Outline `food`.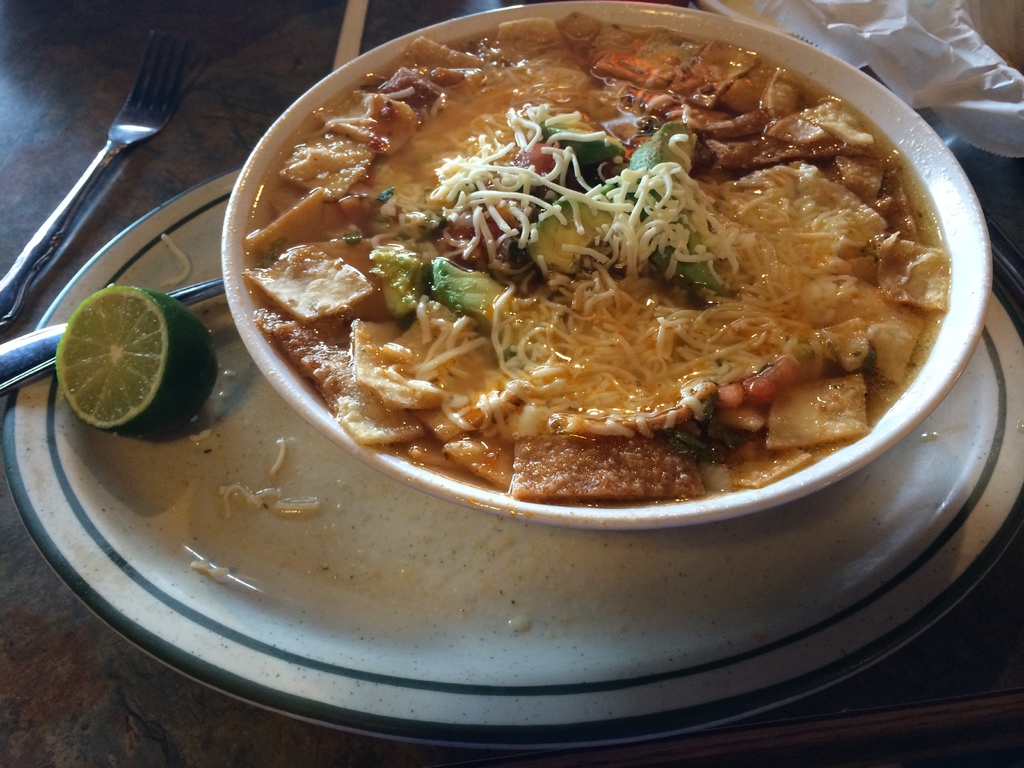
Outline: [left=52, top=282, right=221, bottom=434].
